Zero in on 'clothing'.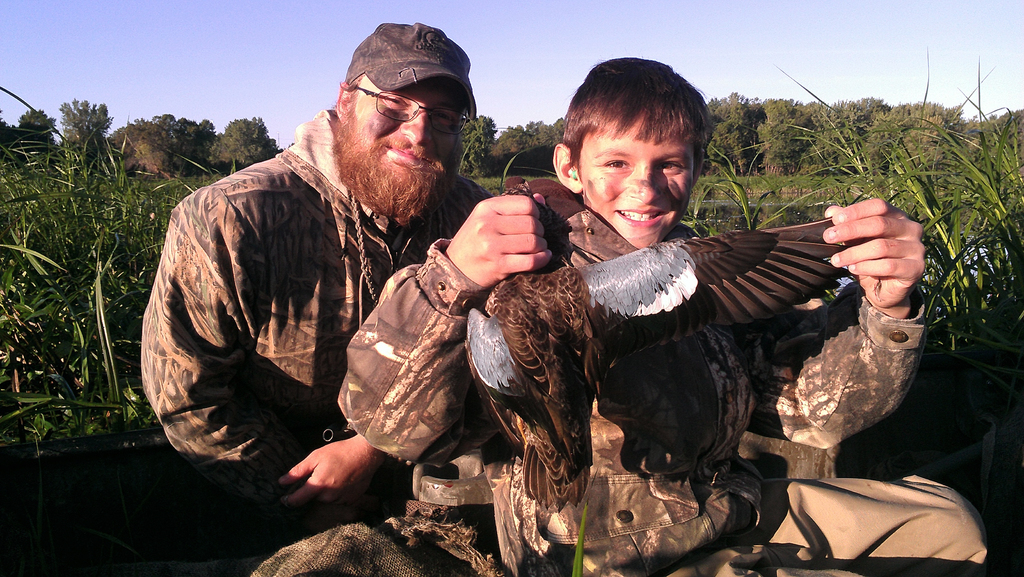
Zeroed in: bbox=(325, 179, 929, 576).
